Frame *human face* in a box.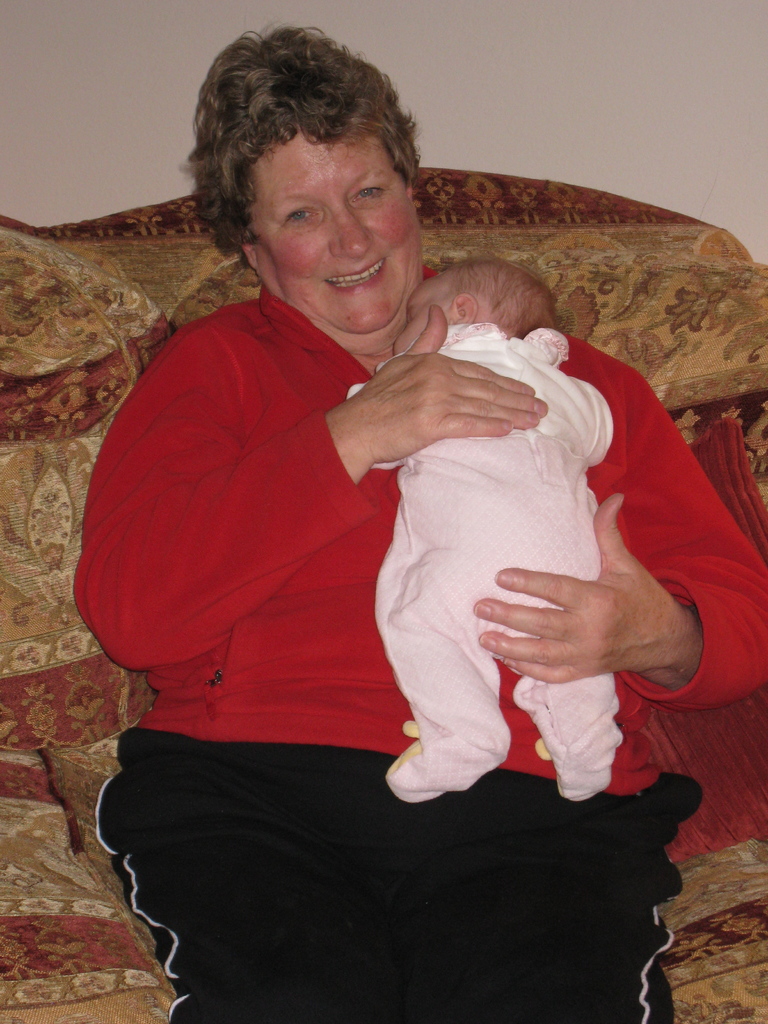
(397,279,446,349).
